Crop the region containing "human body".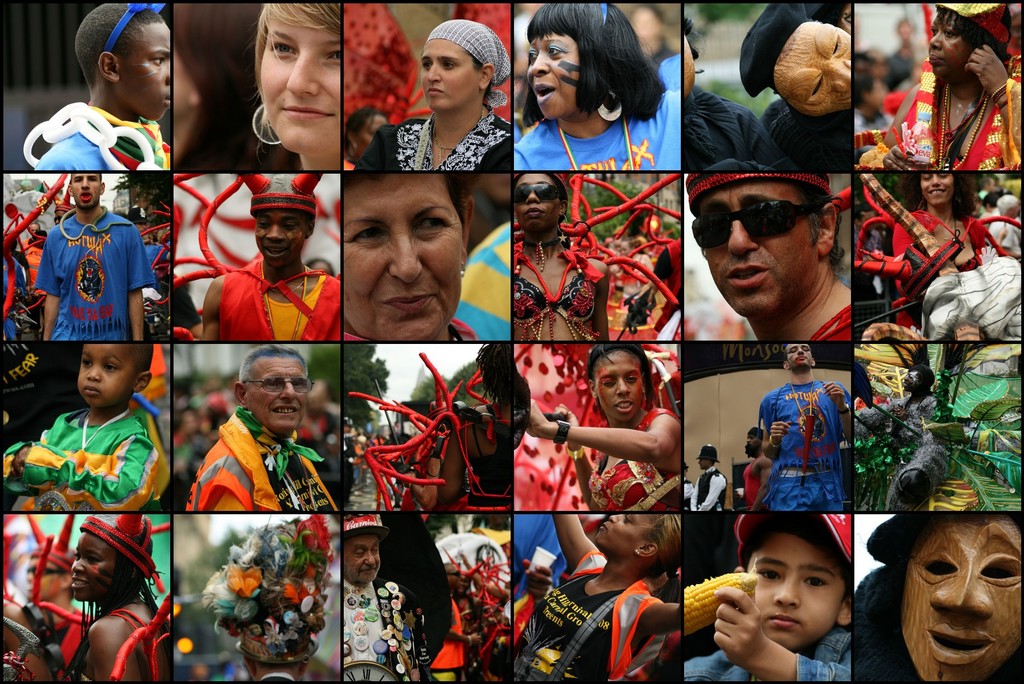
Crop region: Rect(29, 209, 151, 346).
